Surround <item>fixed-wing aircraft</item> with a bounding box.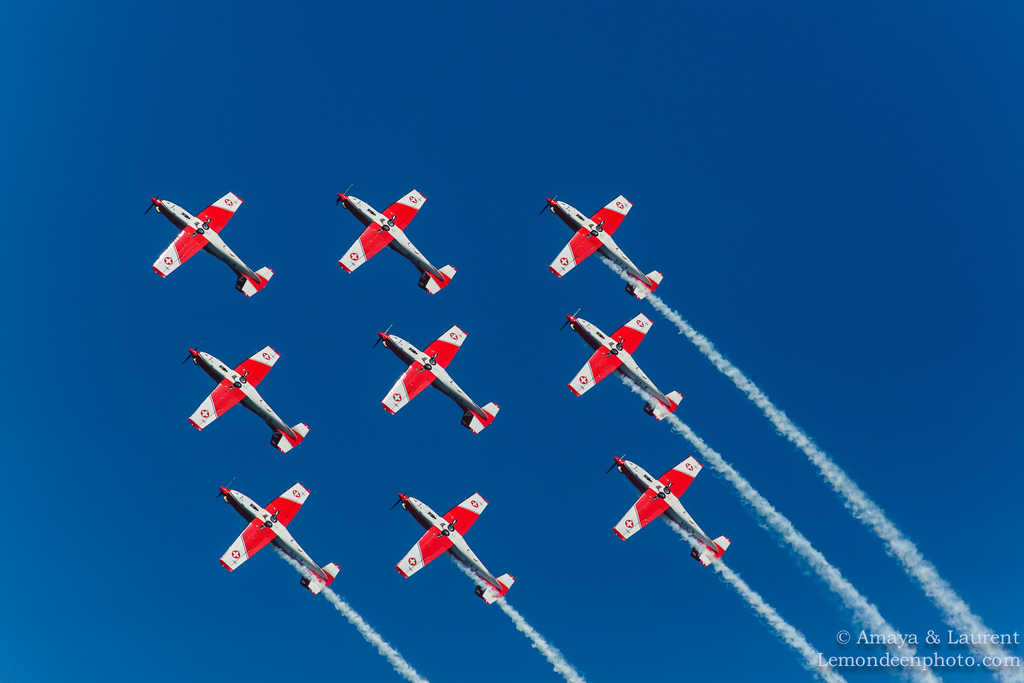
rect(390, 488, 516, 608).
